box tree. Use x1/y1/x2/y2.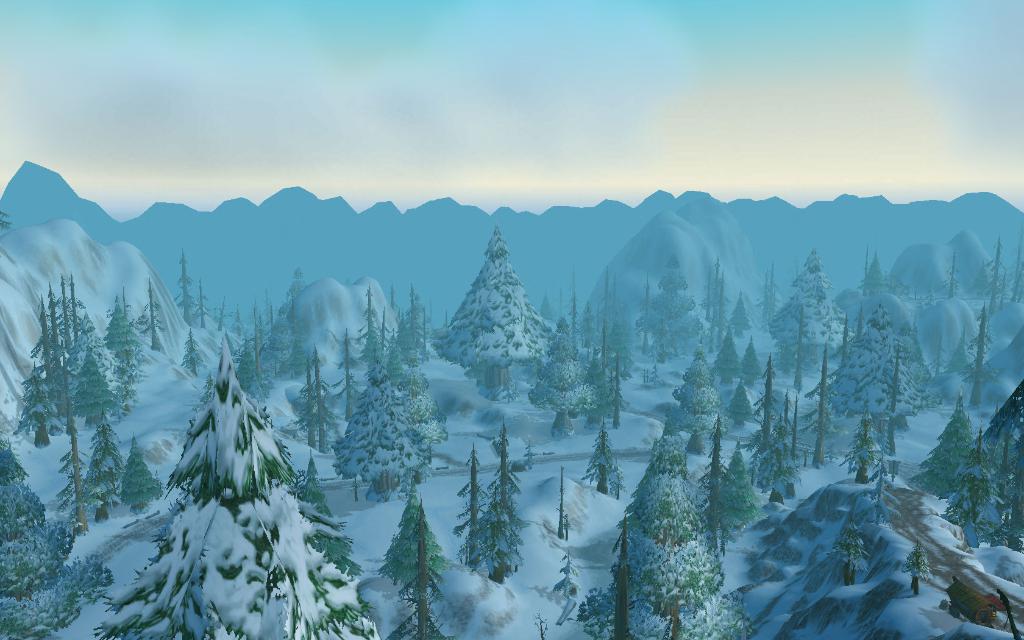
477/420/527/584.
